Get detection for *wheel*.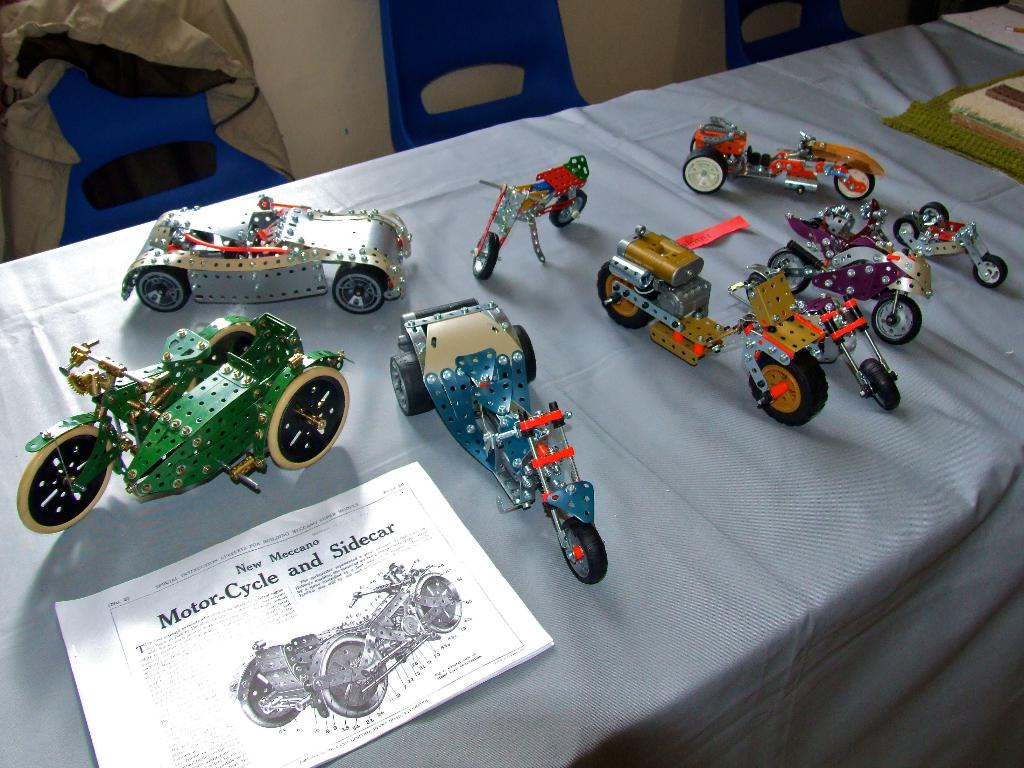
Detection: crop(387, 352, 433, 418).
